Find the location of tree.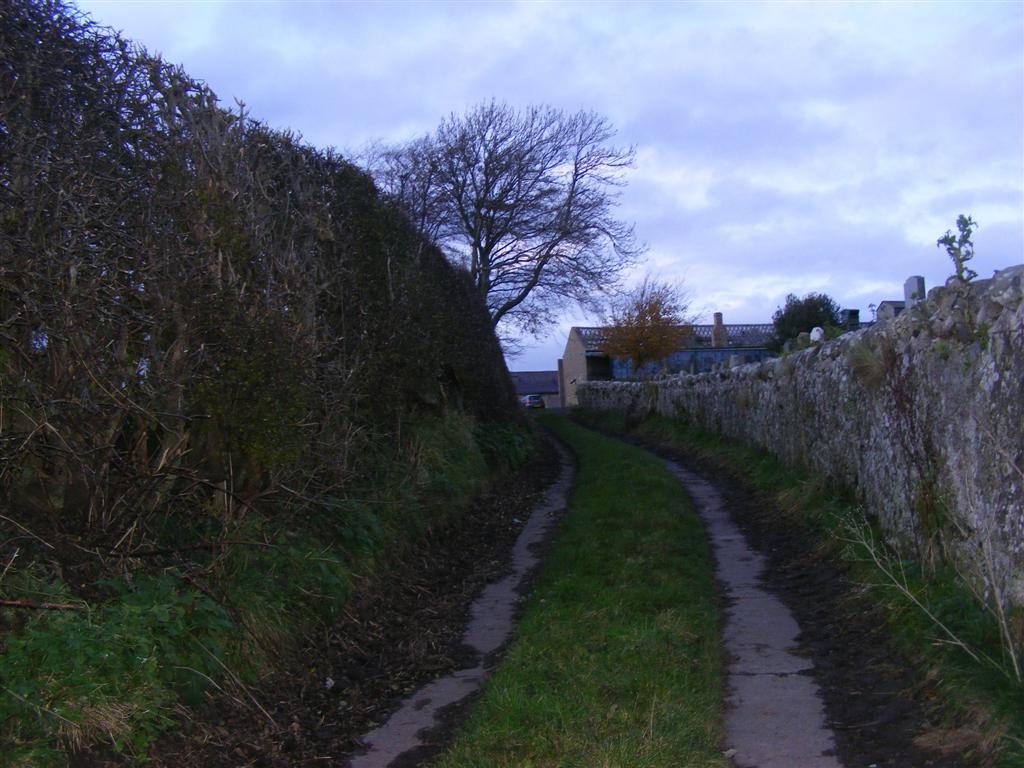
Location: {"left": 357, "top": 94, "right": 646, "bottom": 348}.
